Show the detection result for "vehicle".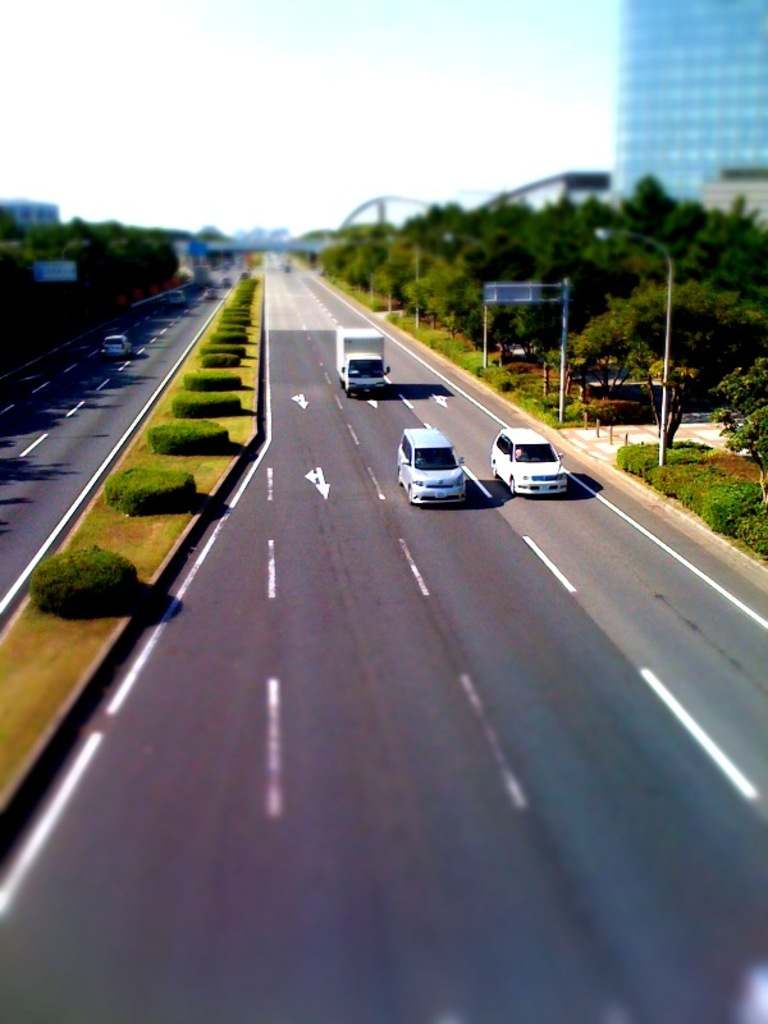
pyautogui.locateOnScreen(324, 326, 390, 393).
